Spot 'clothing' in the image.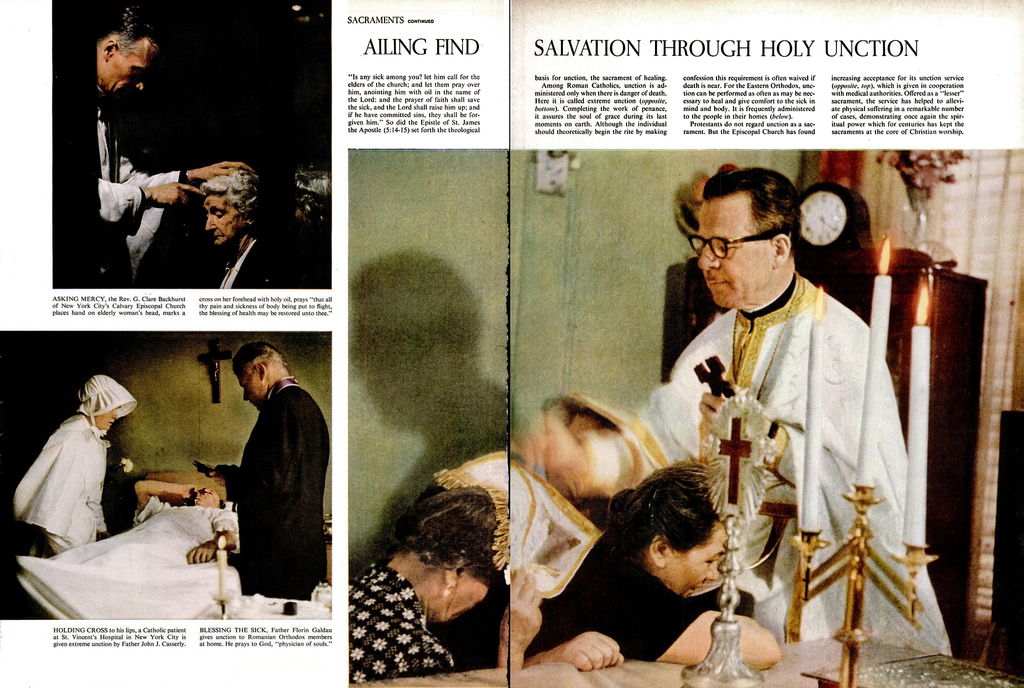
'clothing' found at region(13, 415, 100, 543).
